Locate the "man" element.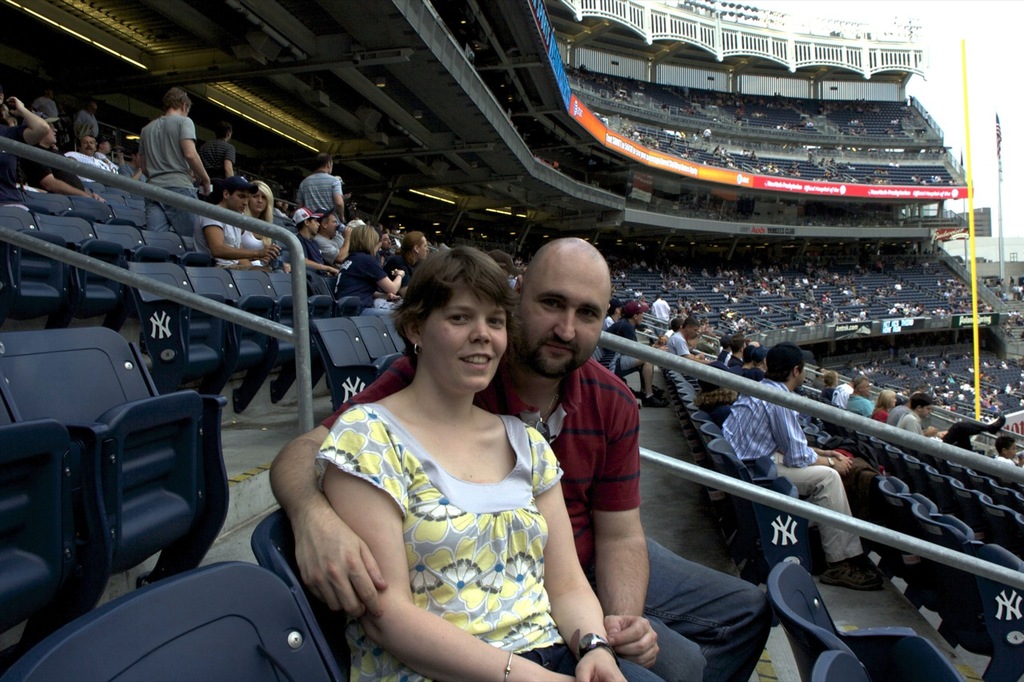
Element bbox: [left=124, top=150, right=152, bottom=183].
